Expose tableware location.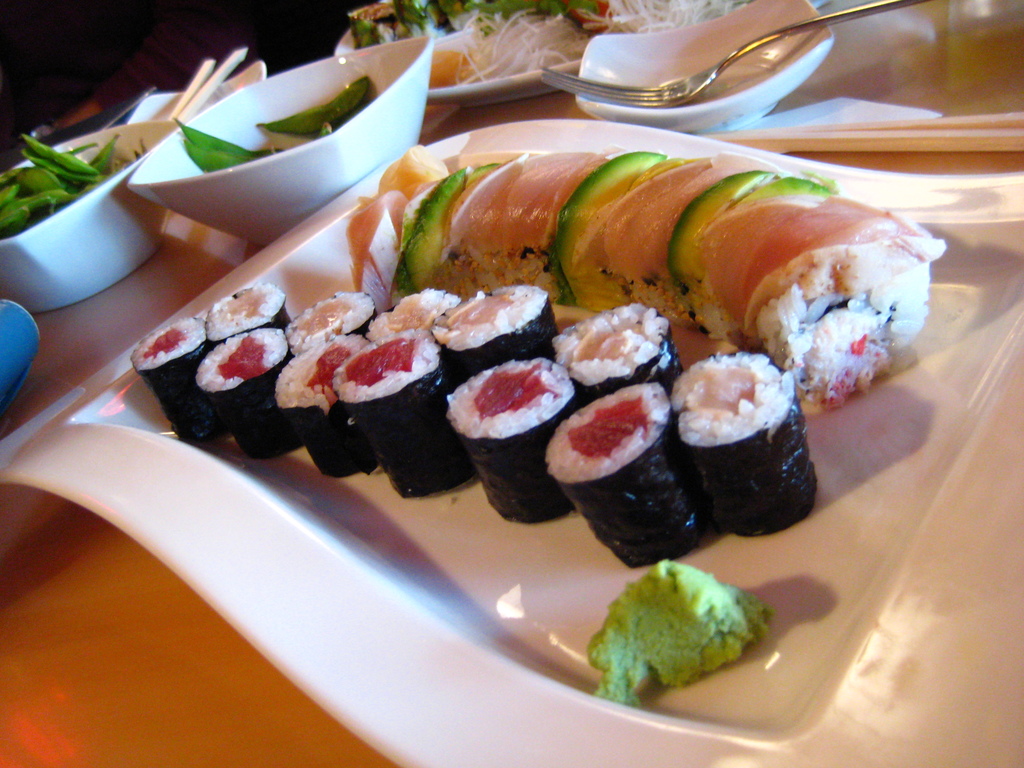
Exposed at [0, 140, 170, 310].
